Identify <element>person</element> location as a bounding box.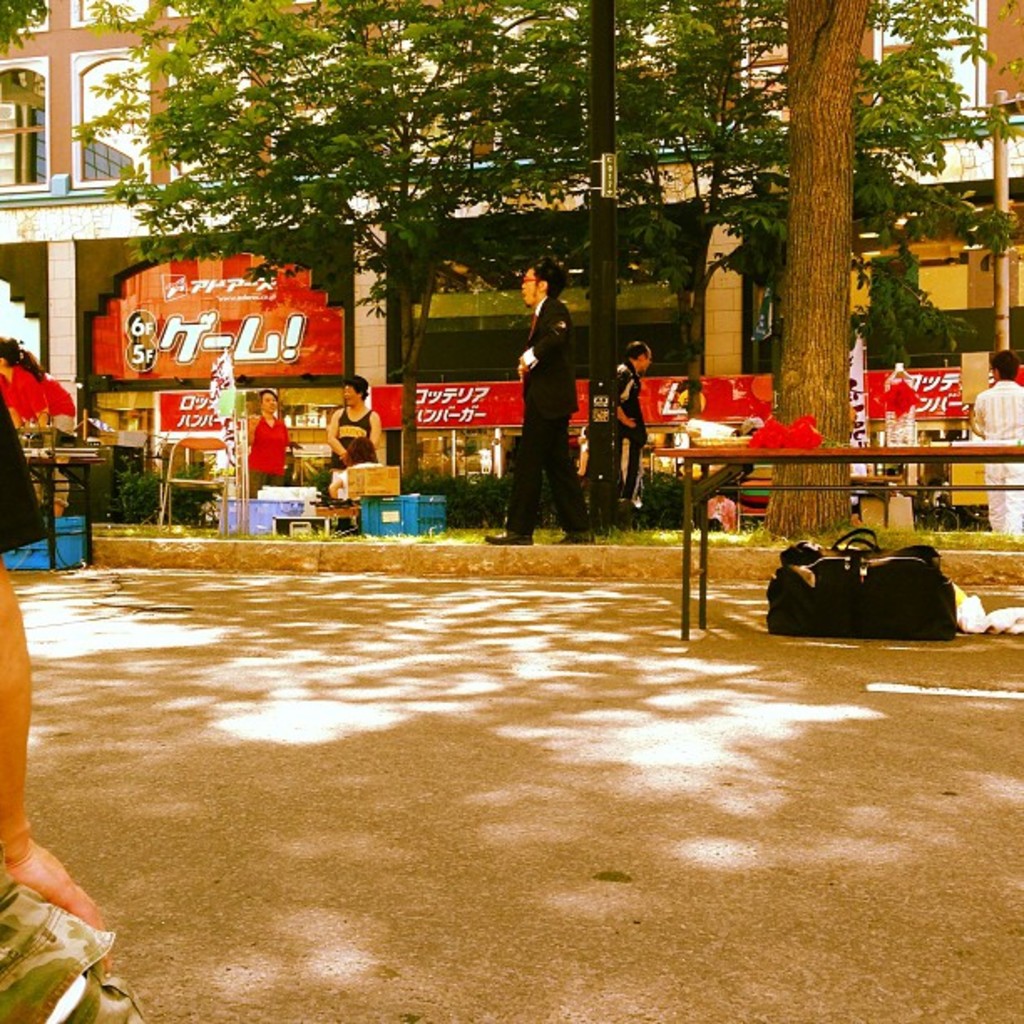
rect(323, 373, 383, 467).
